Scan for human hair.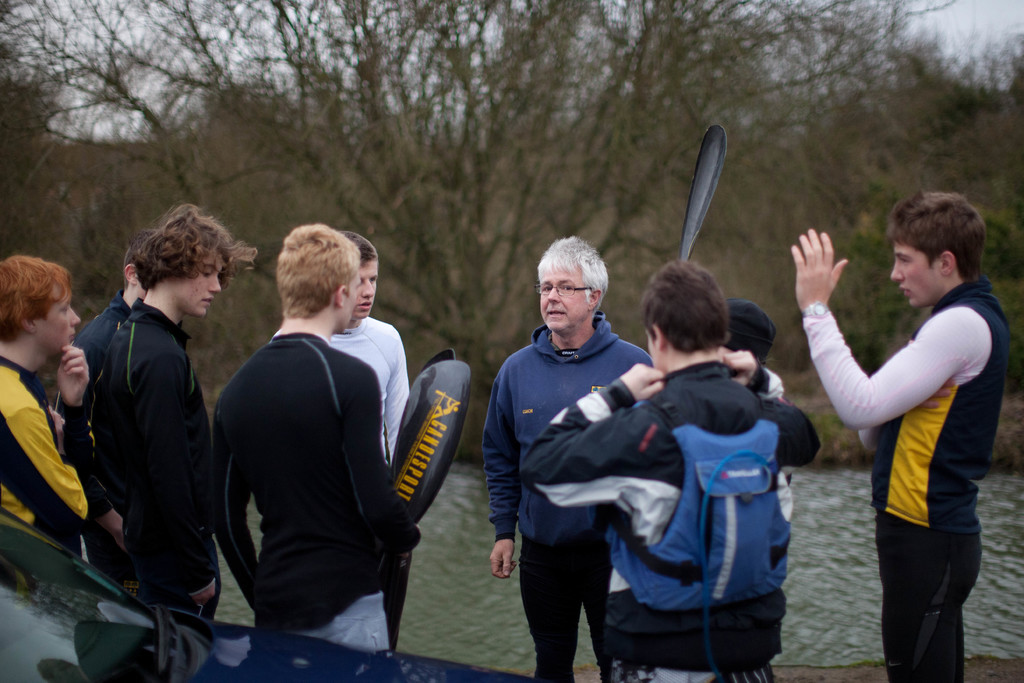
Scan result: bbox=(883, 189, 986, 286).
